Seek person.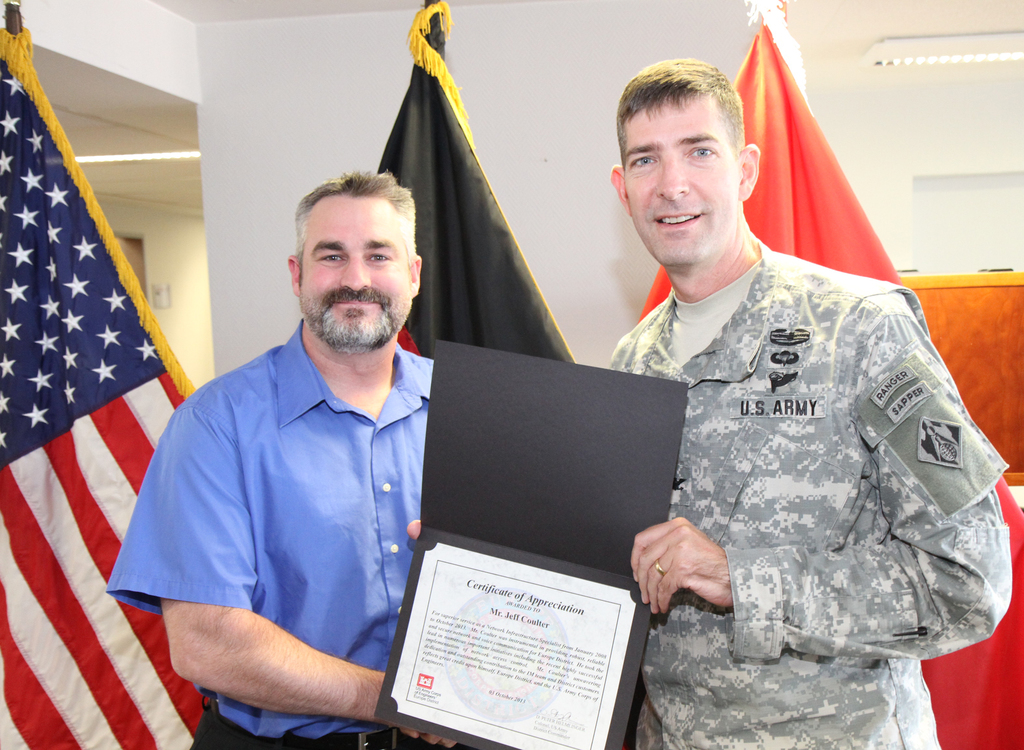
(98,166,447,749).
